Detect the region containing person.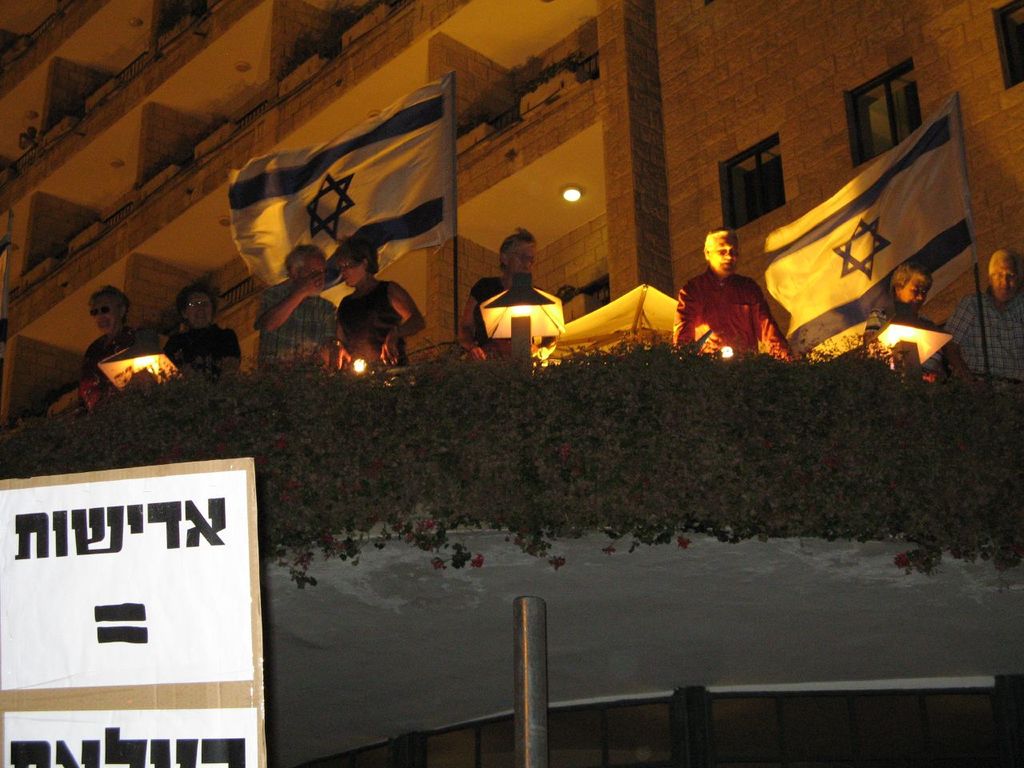
rect(82, 281, 158, 411).
